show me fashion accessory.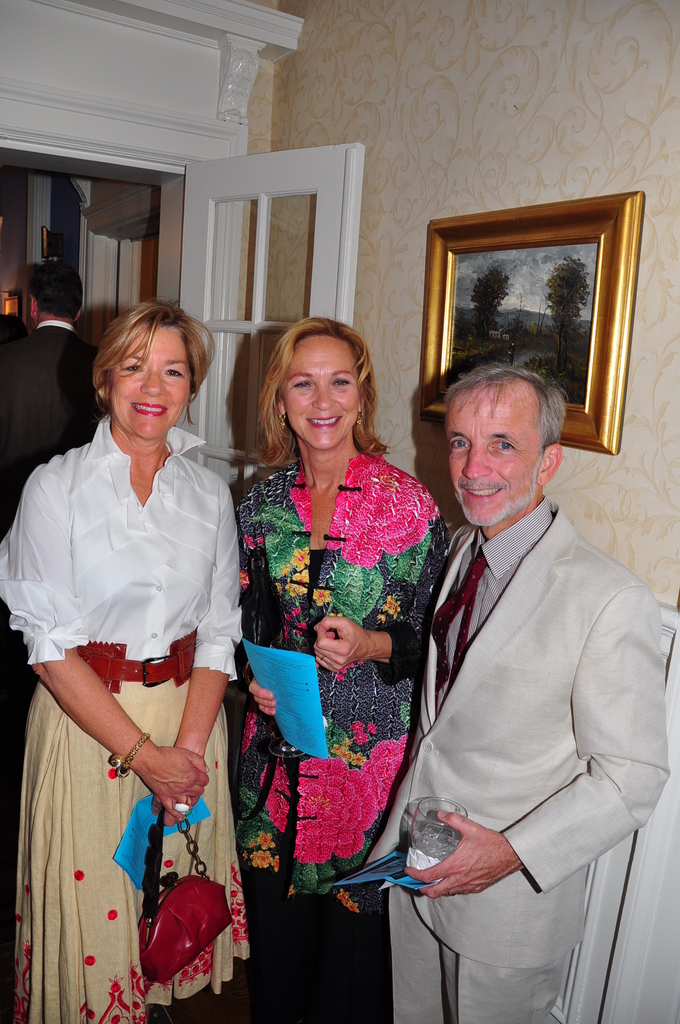
fashion accessory is here: [135, 805, 235, 991].
